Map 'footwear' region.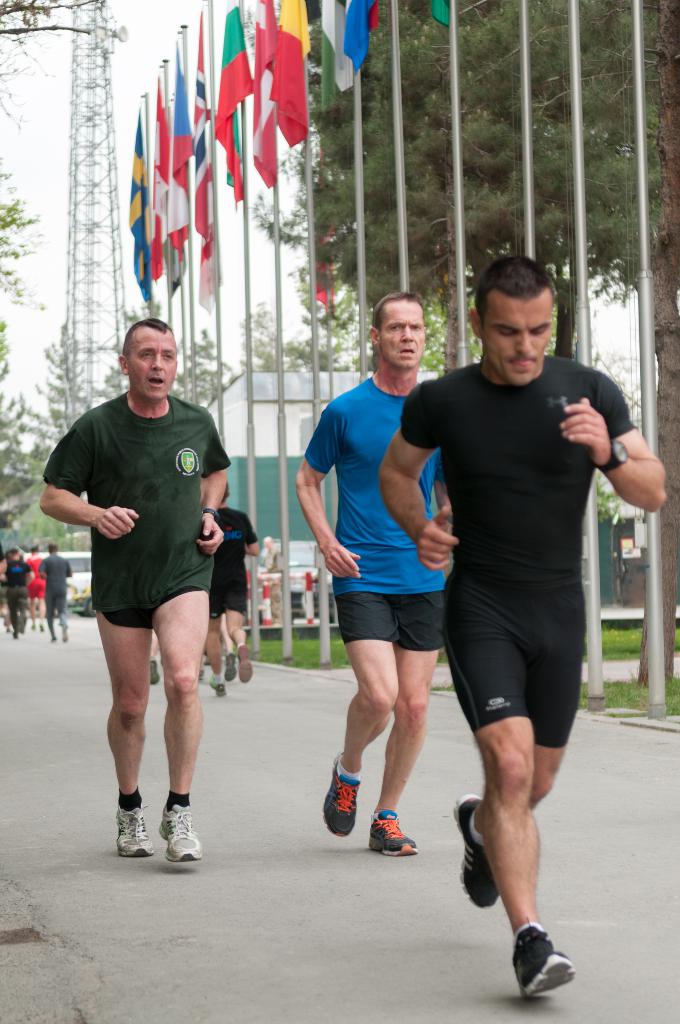
Mapped to <region>511, 939, 580, 1007</region>.
